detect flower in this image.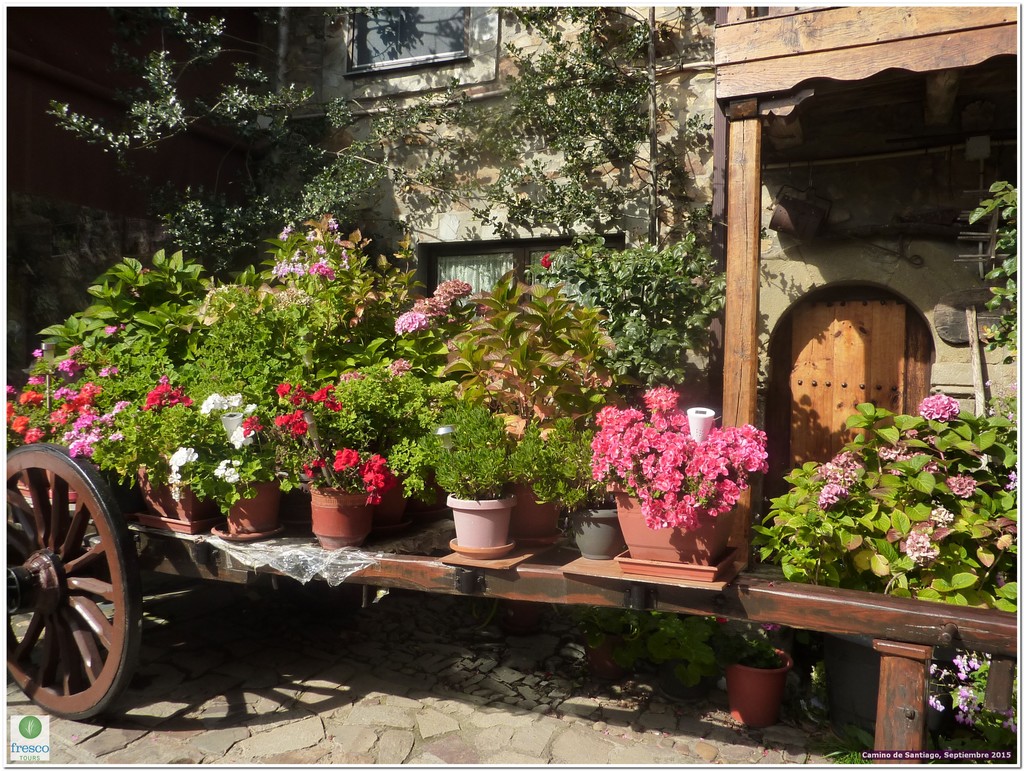
Detection: (x1=930, y1=695, x2=942, y2=712).
